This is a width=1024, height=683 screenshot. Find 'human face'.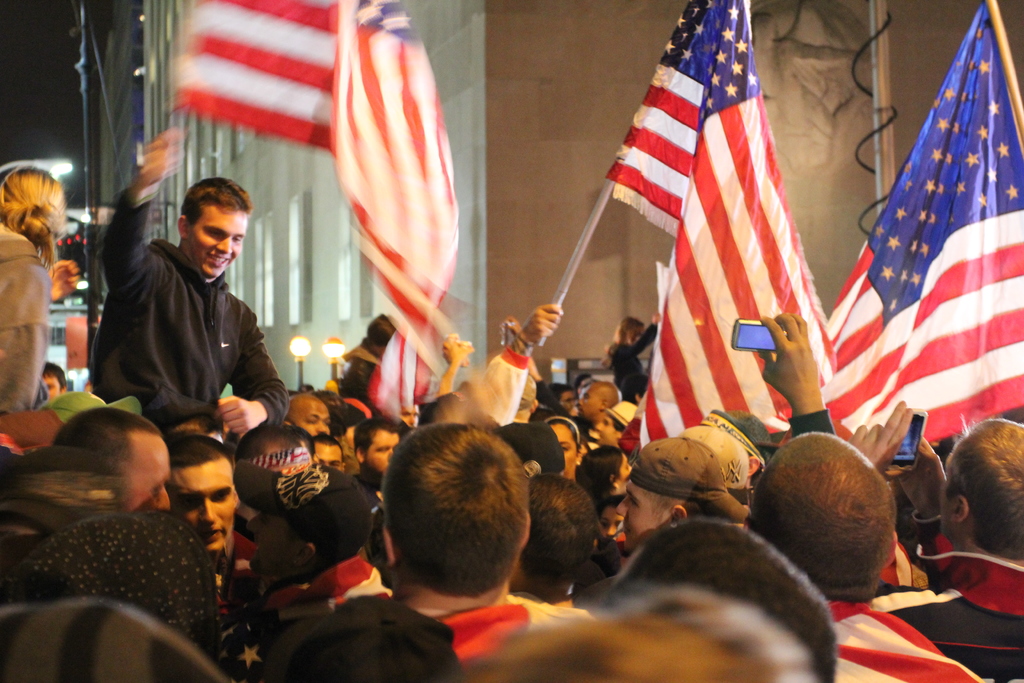
Bounding box: [x1=122, y1=434, x2=169, y2=508].
